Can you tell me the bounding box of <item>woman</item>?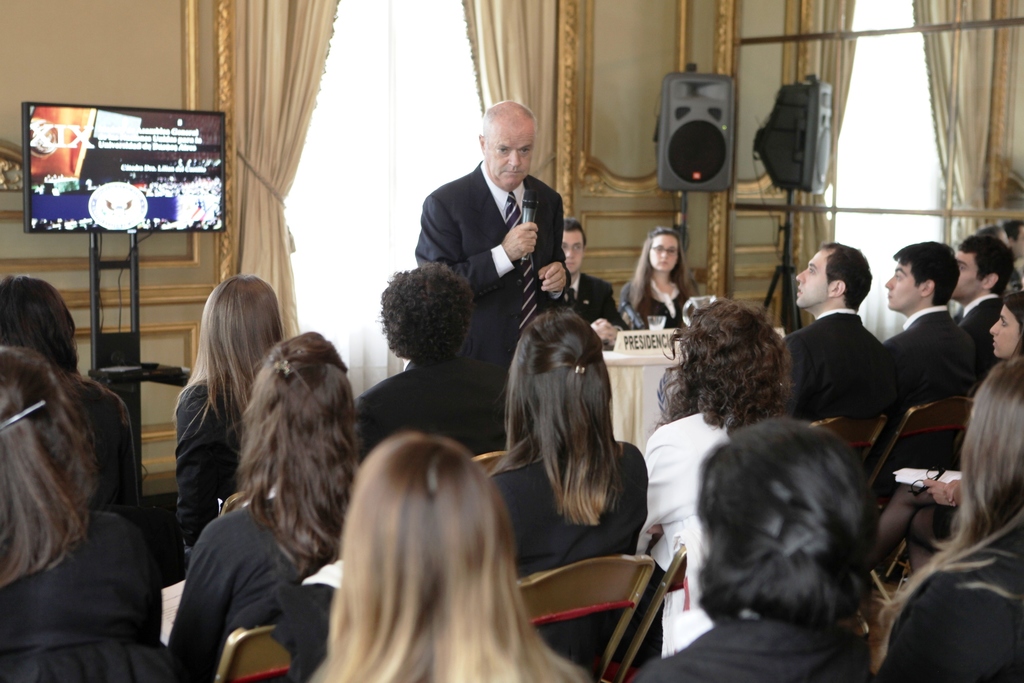
170:273:283:552.
